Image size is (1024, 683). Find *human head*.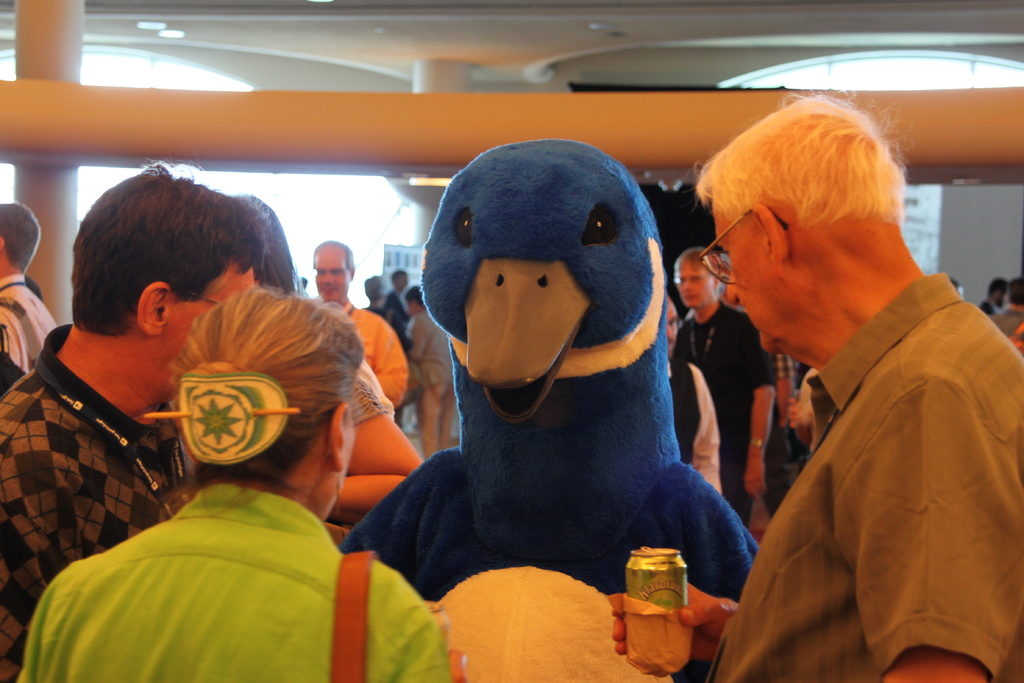
393/268/410/295.
